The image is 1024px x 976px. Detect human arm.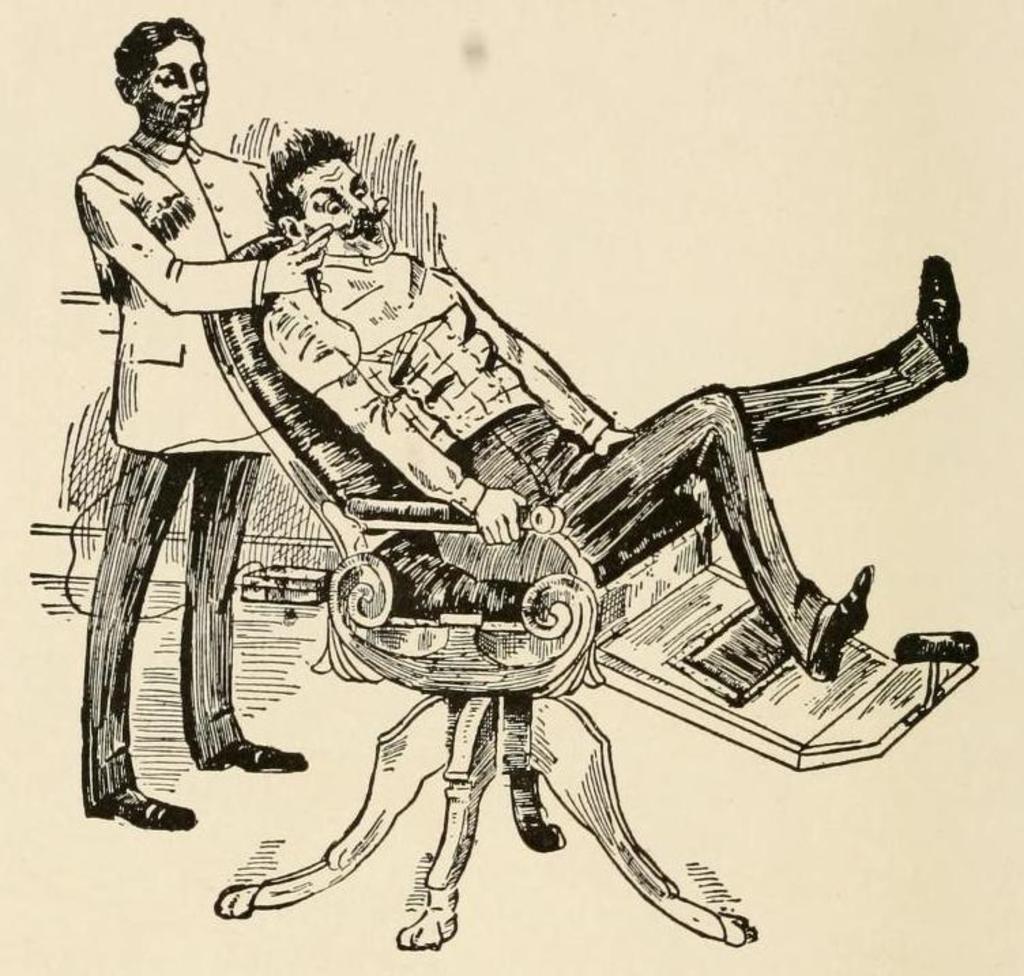
Detection: (430,260,639,449).
